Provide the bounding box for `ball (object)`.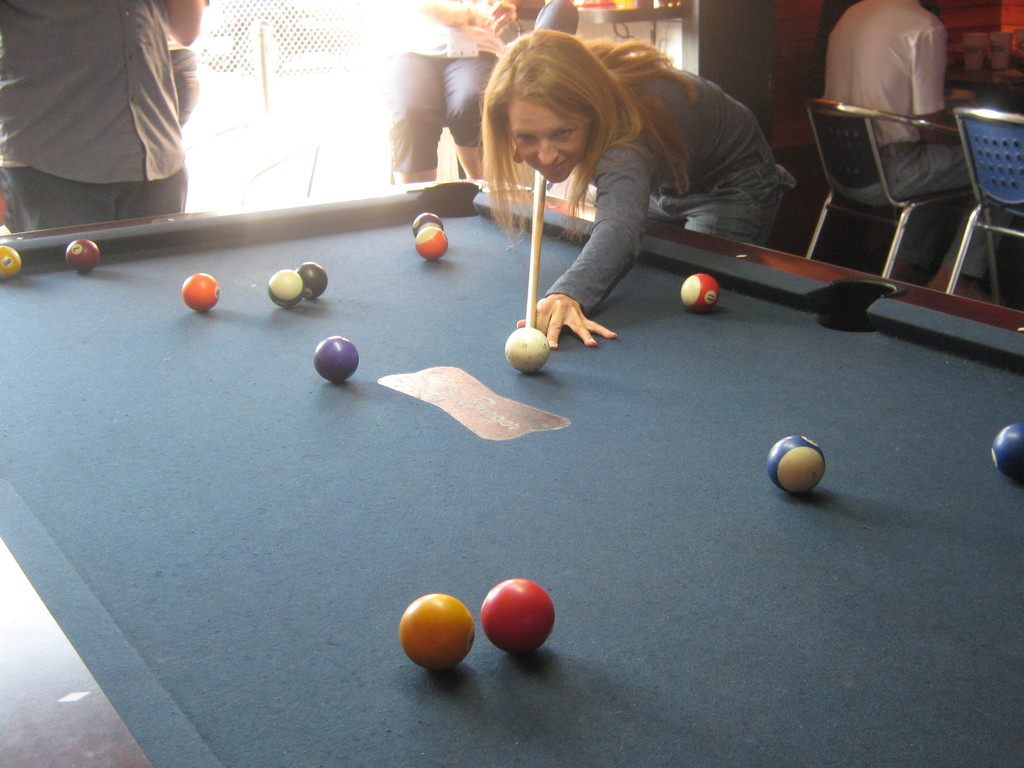
[left=683, top=274, right=718, bottom=314].
